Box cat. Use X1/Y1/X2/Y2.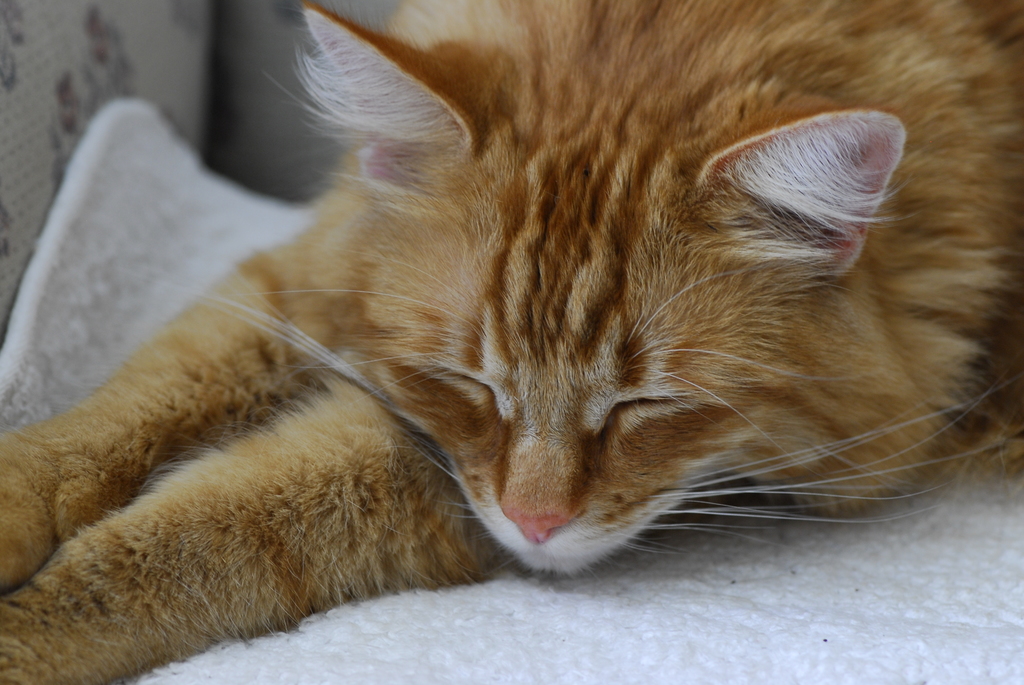
0/0/1023/684.
